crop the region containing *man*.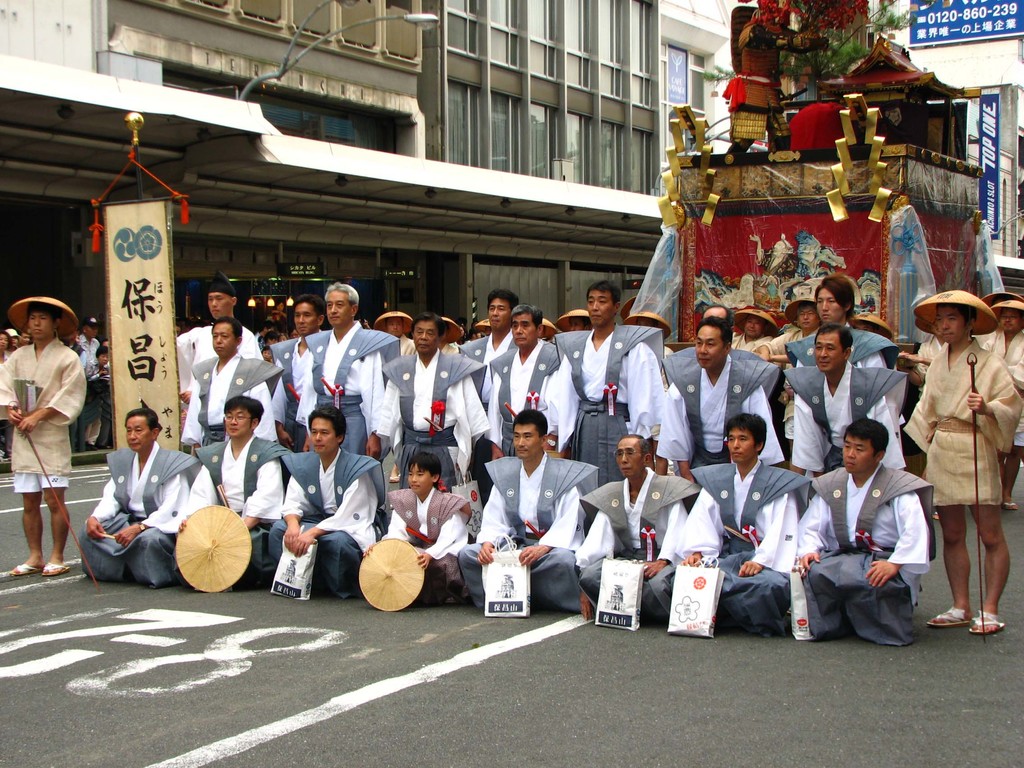
Crop region: 179,318,281,455.
